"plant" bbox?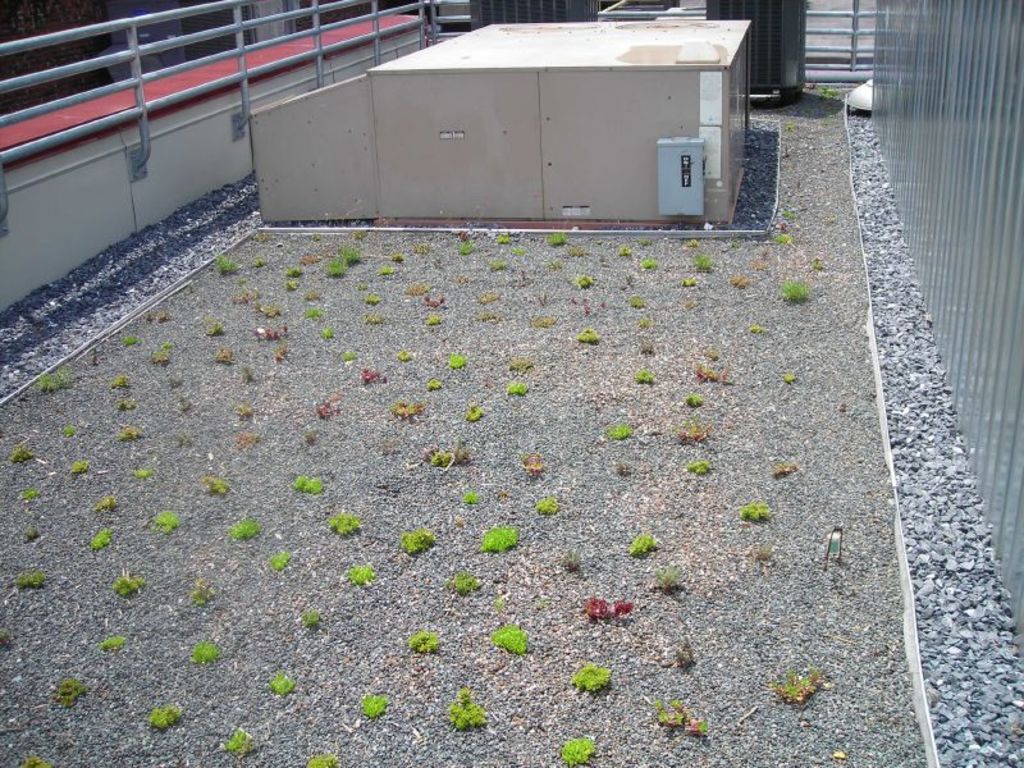
544/230/568/246
